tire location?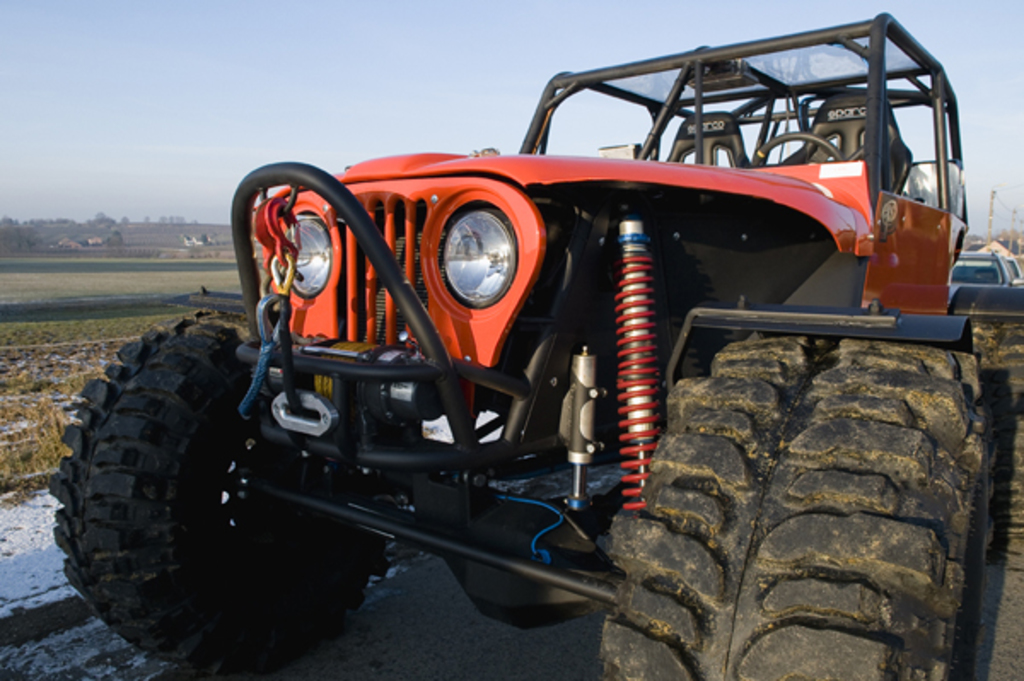
detection(55, 294, 292, 671)
